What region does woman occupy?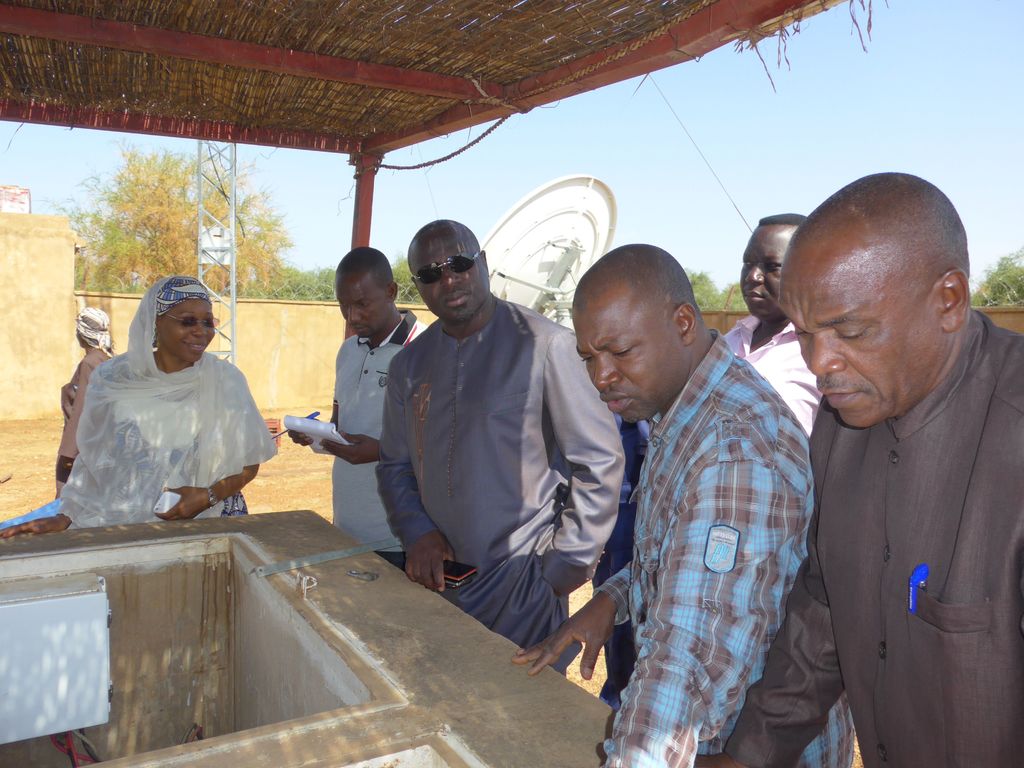
bbox=[46, 258, 255, 533].
